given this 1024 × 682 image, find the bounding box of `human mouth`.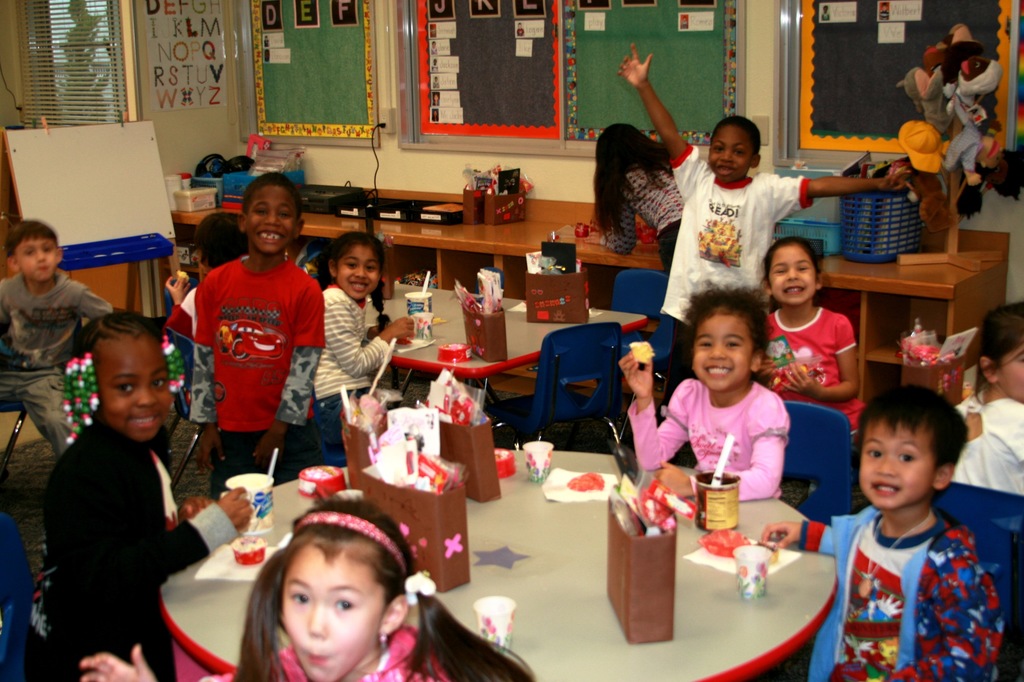
132 413 159 430.
